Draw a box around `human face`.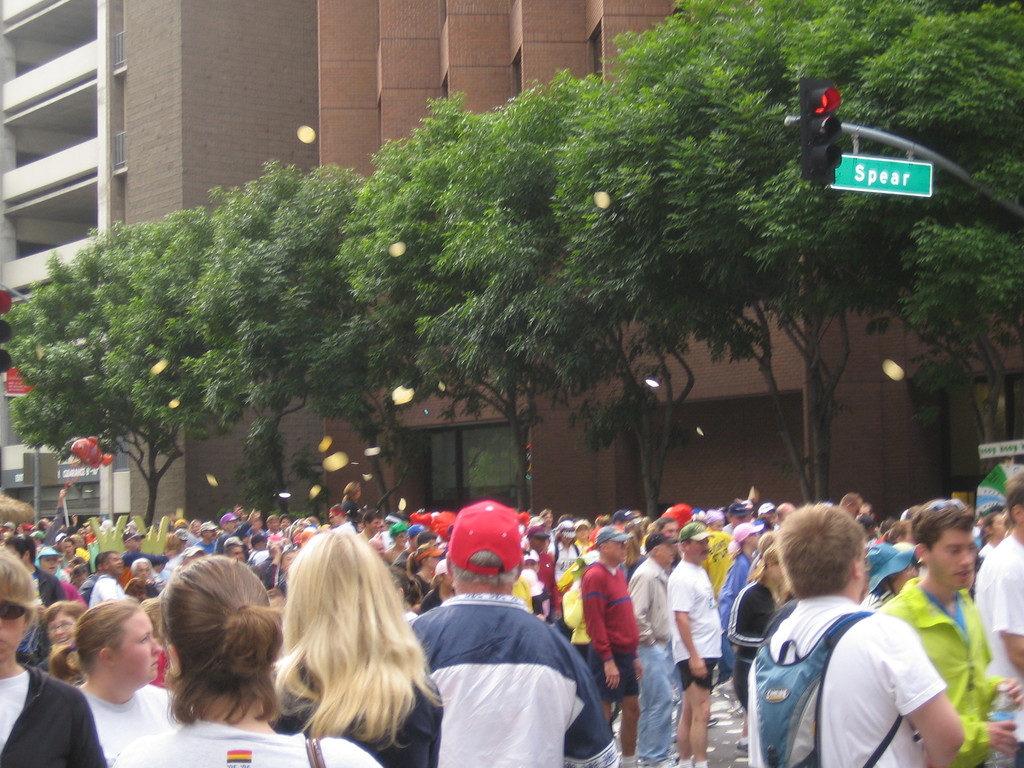
region(542, 511, 551, 526).
